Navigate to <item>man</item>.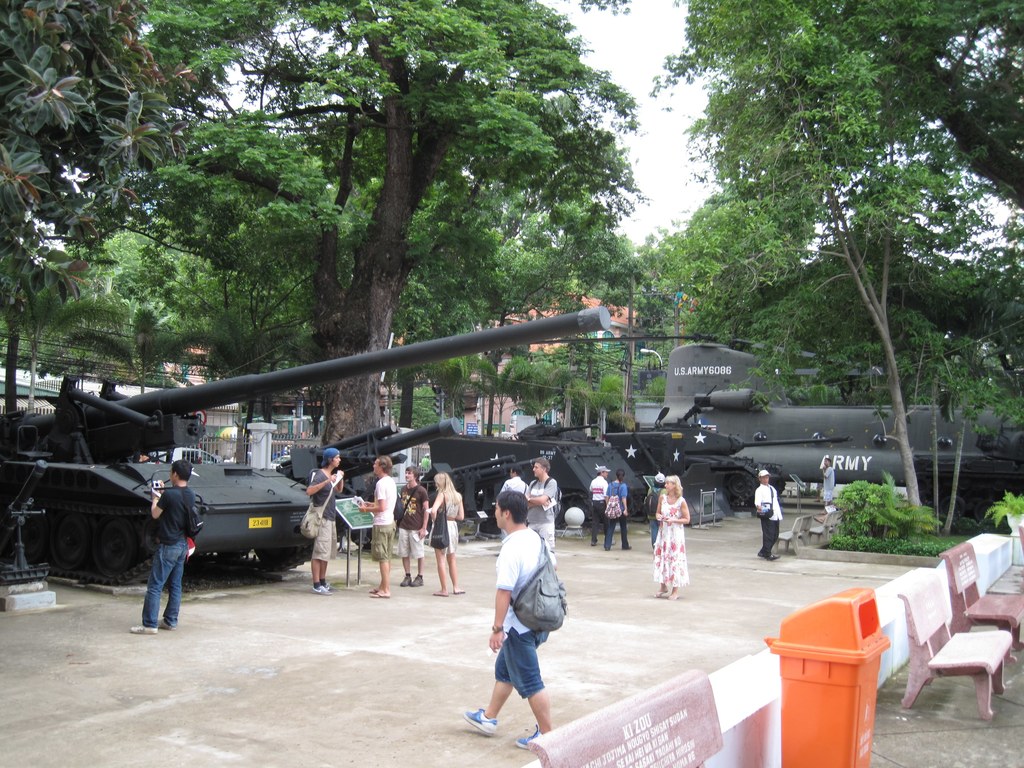
Navigation target: (501,468,526,492).
